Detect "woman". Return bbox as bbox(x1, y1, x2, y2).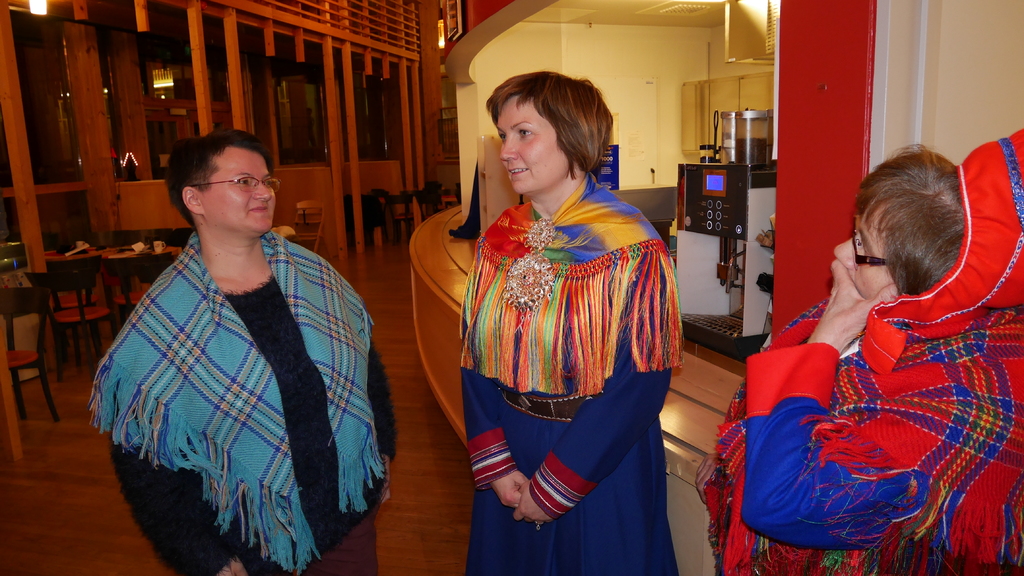
bbox(717, 148, 1023, 575).
